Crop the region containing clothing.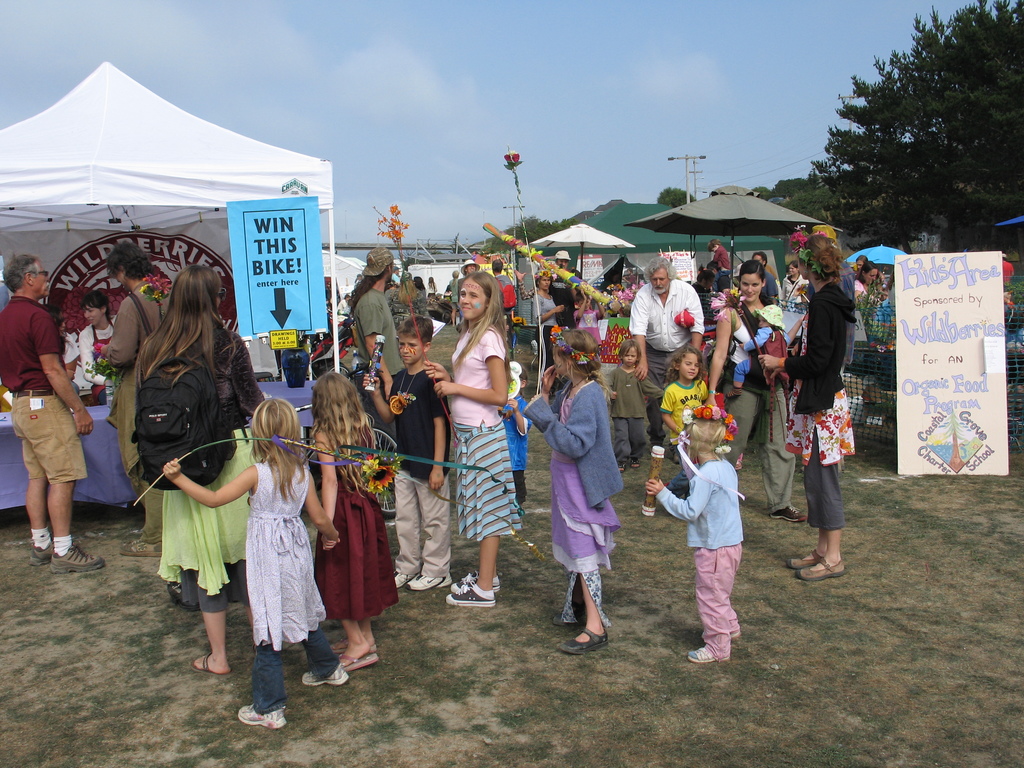
Crop region: rect(500, 277, 511, 292).
